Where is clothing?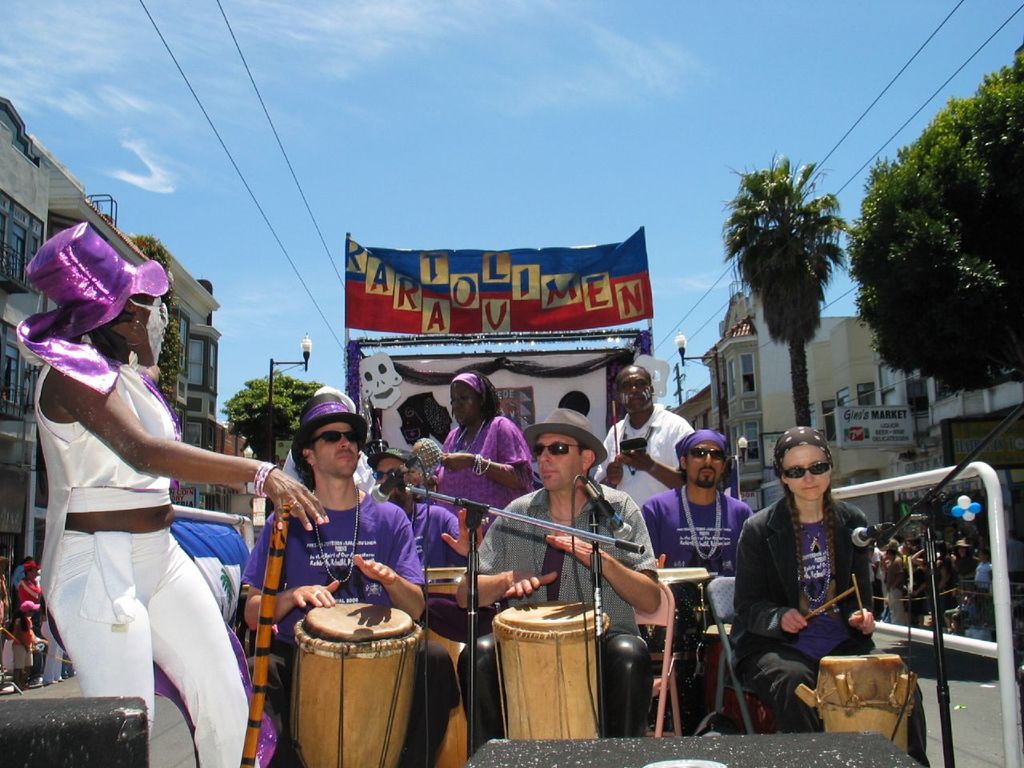
{"left": 591, "top": 399, "right": 697, "bottom": 511}.
